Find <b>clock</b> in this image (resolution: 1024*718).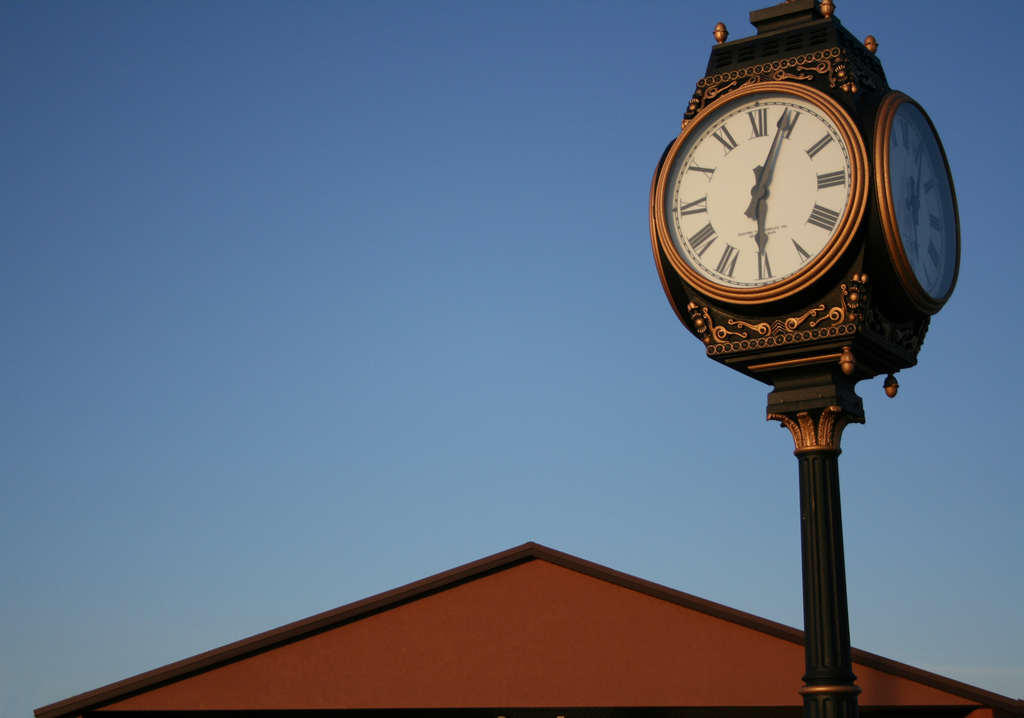
locate(657, 80, 867, 309).
